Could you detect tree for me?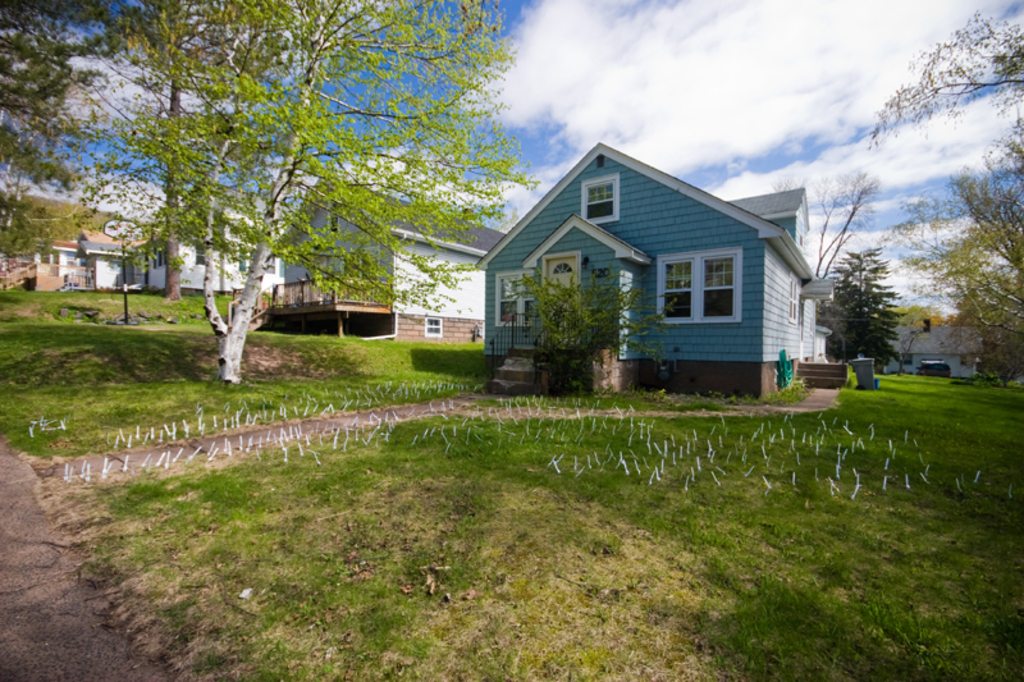
Detection result: select_region(504, 266, 669, 381).
